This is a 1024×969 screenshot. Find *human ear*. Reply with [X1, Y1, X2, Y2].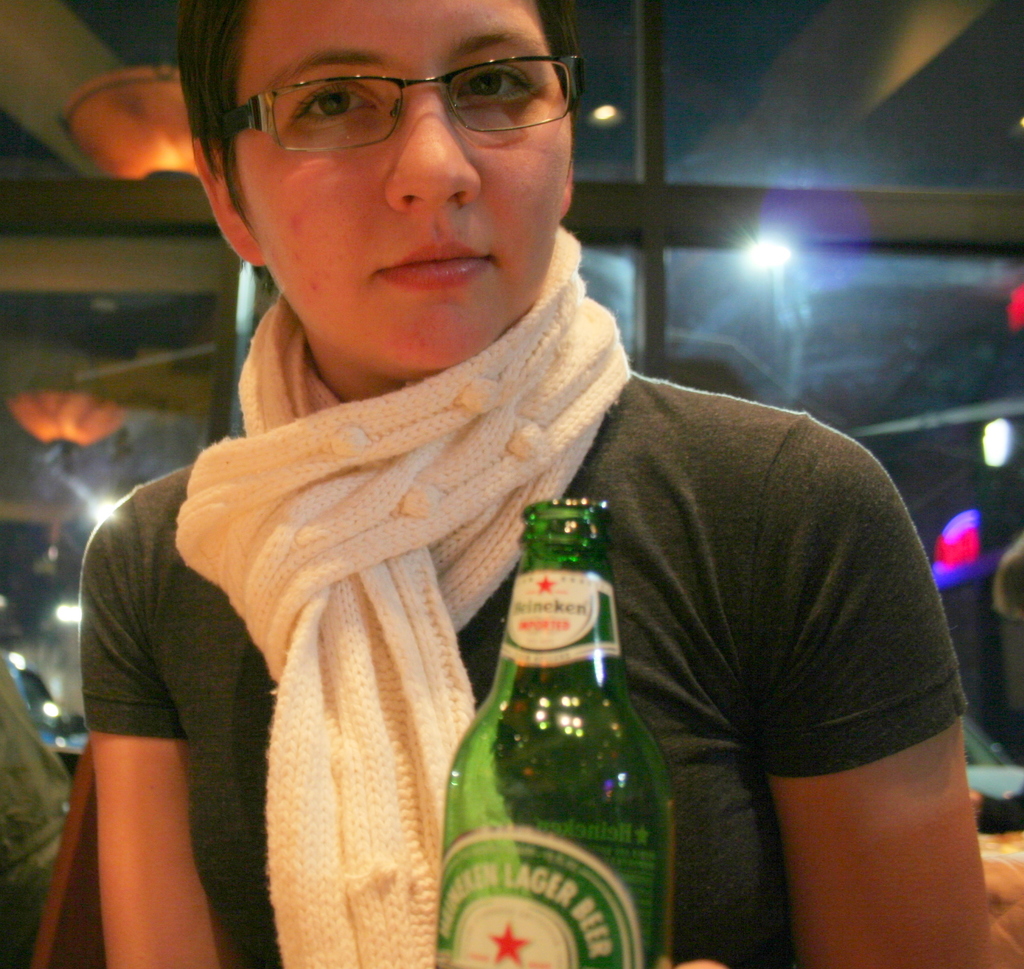
[194, 136, 270, 266].
